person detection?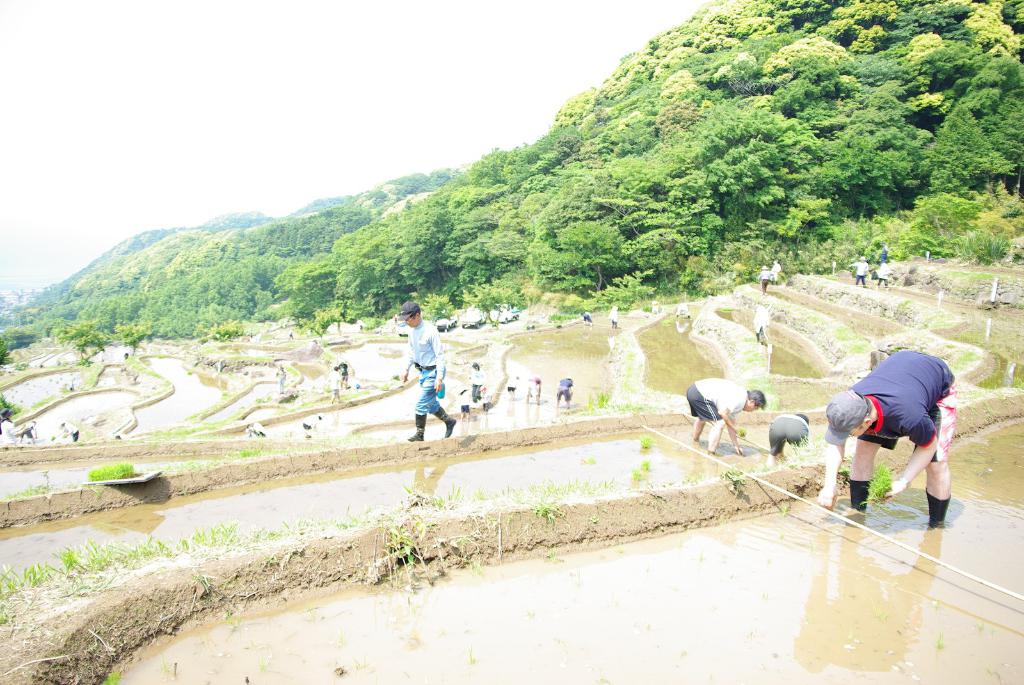
x1=824, y1=352, x2=960, y2=527
